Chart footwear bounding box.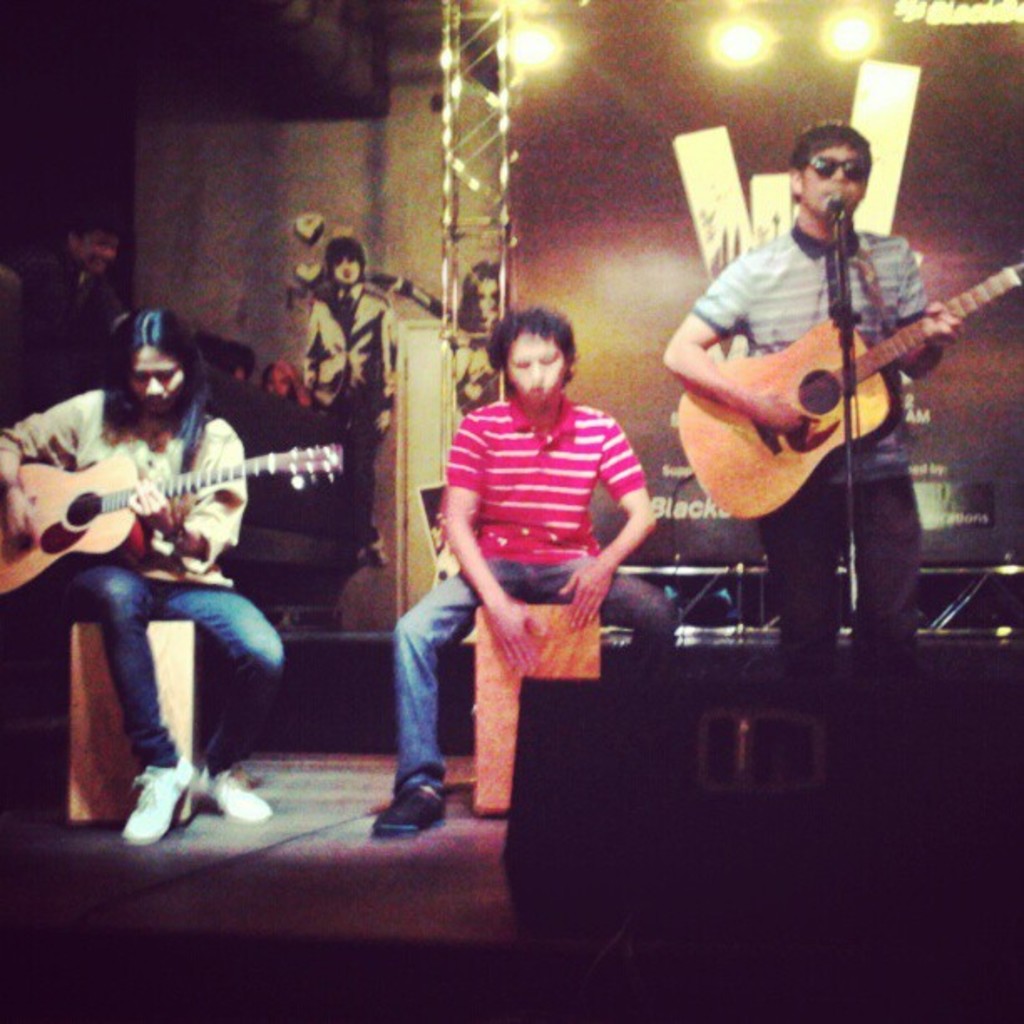
Charted: 375:780:452:830.
